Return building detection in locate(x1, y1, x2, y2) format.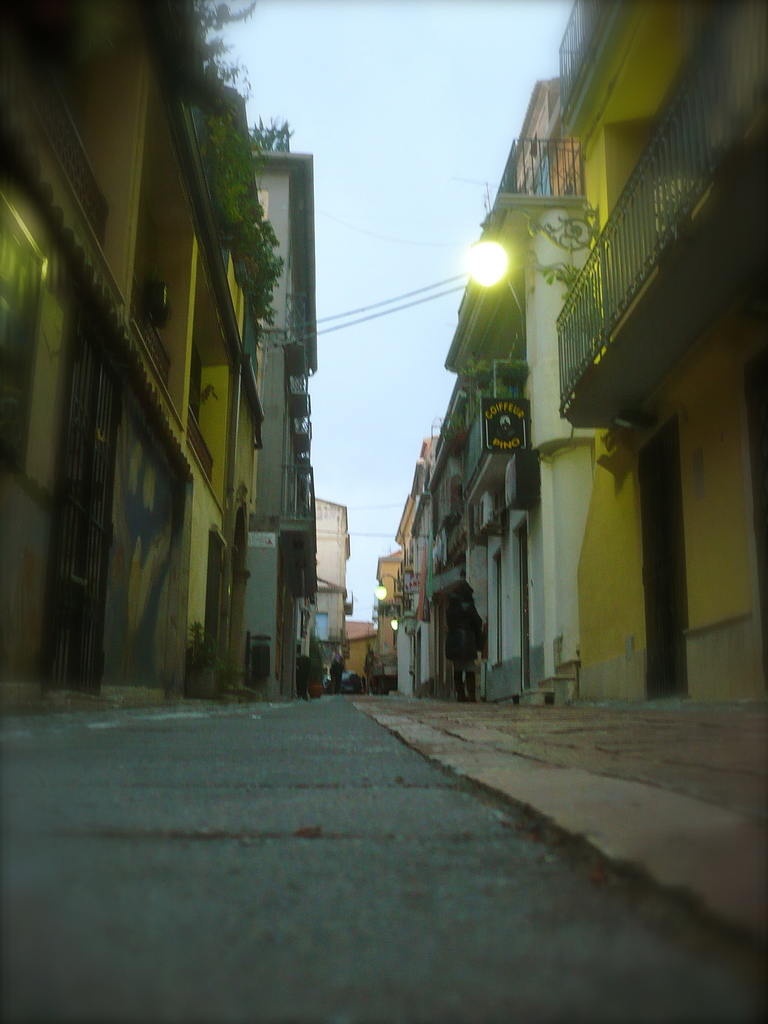
locate(337, 615, 376, 698).
